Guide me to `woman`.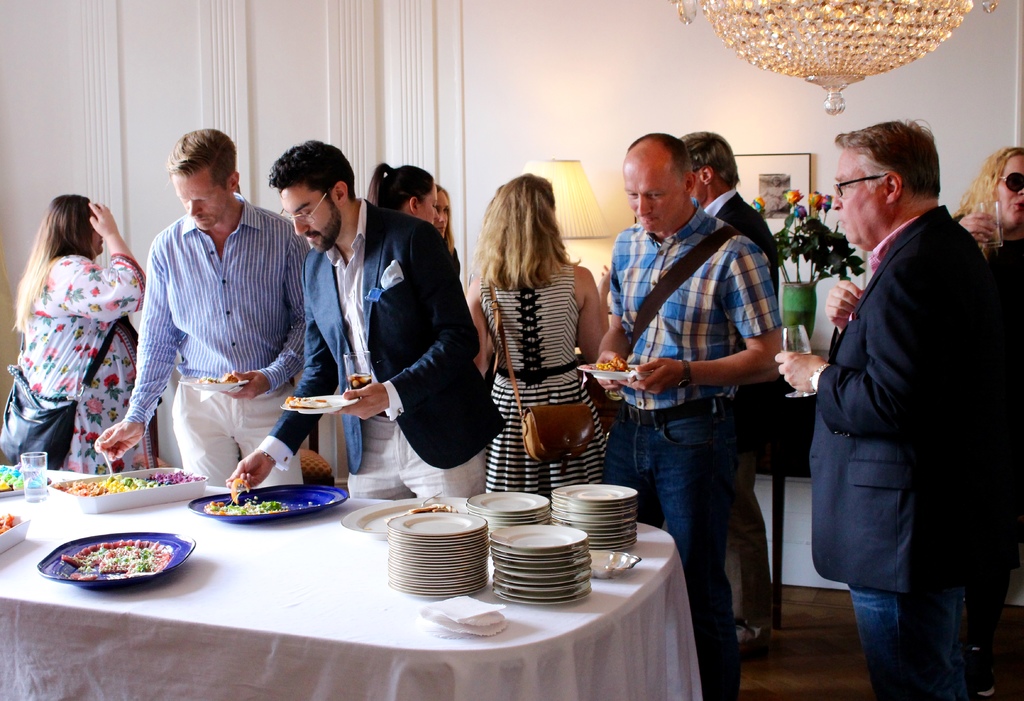
Guidance: bbox=(466, 153, 614, 508).
